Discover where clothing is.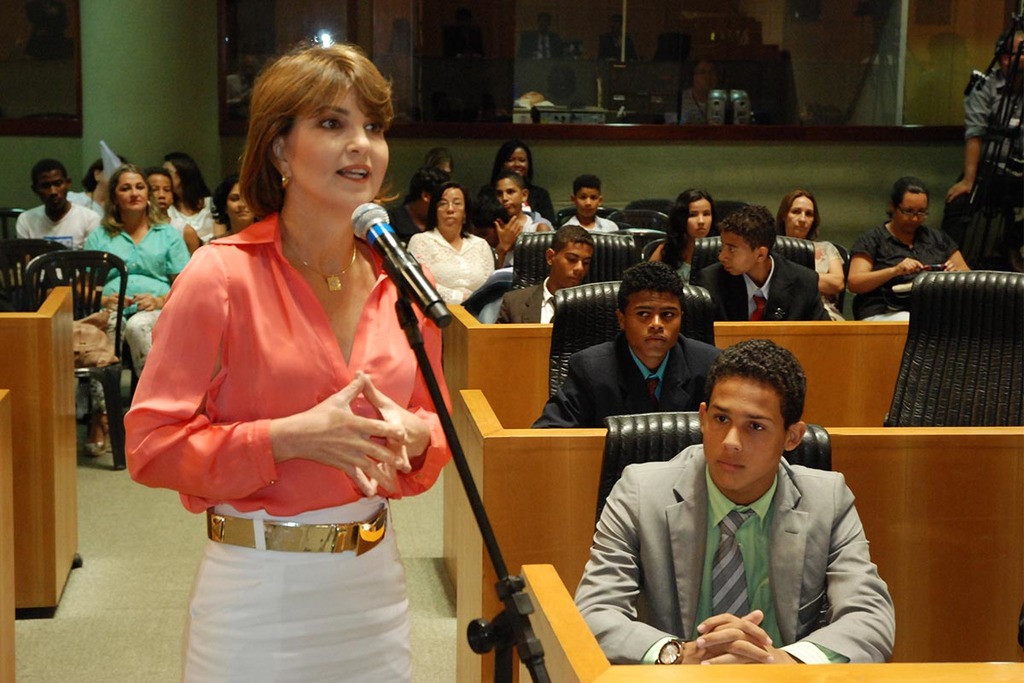
Discovered at 122/217/457/682.
